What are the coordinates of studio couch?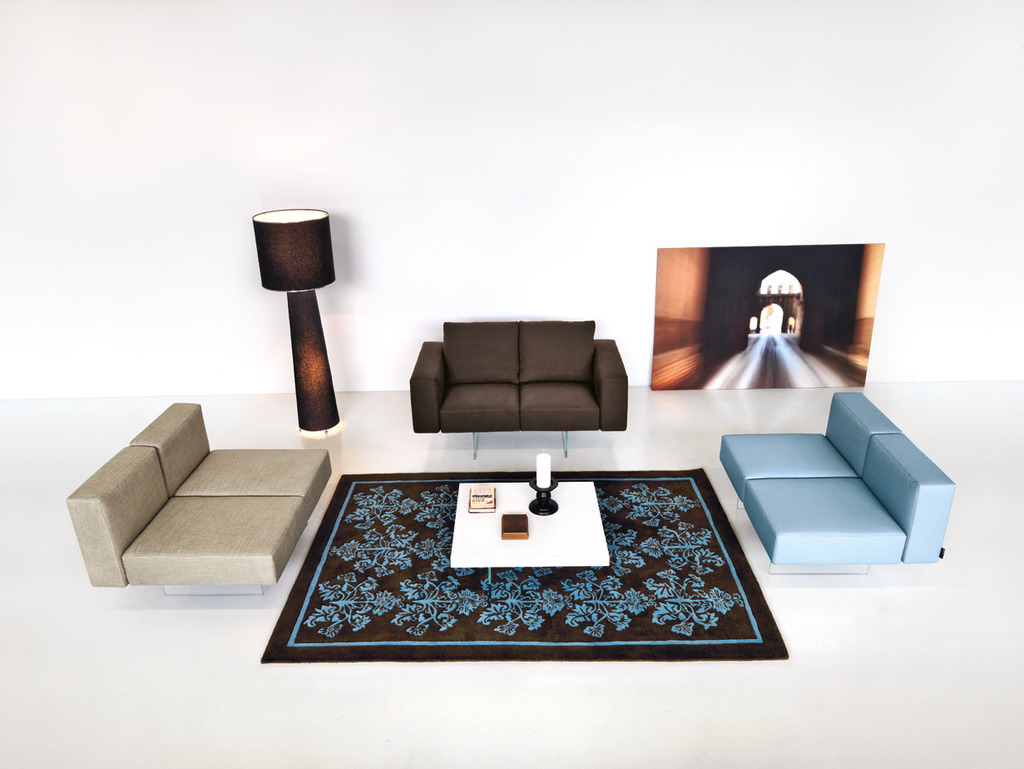
{"x1": 402, "y1": 322, "x2": 636, "y2": 455}.
